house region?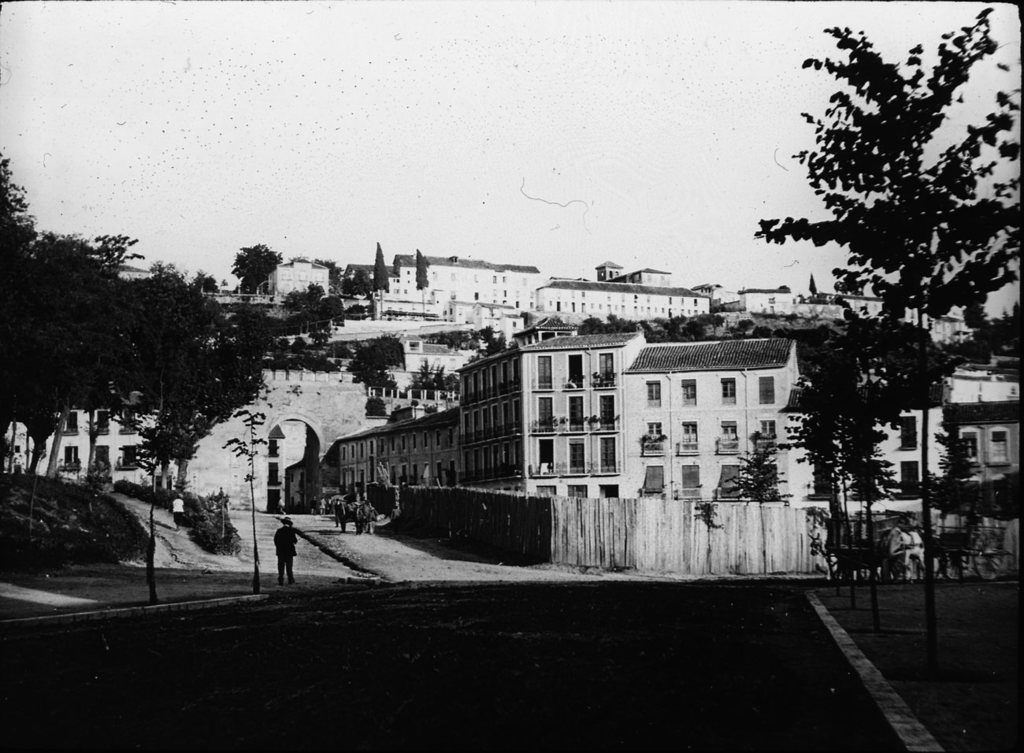
pyautogui.locateOnScreen(0, 242, 1023, 589)
